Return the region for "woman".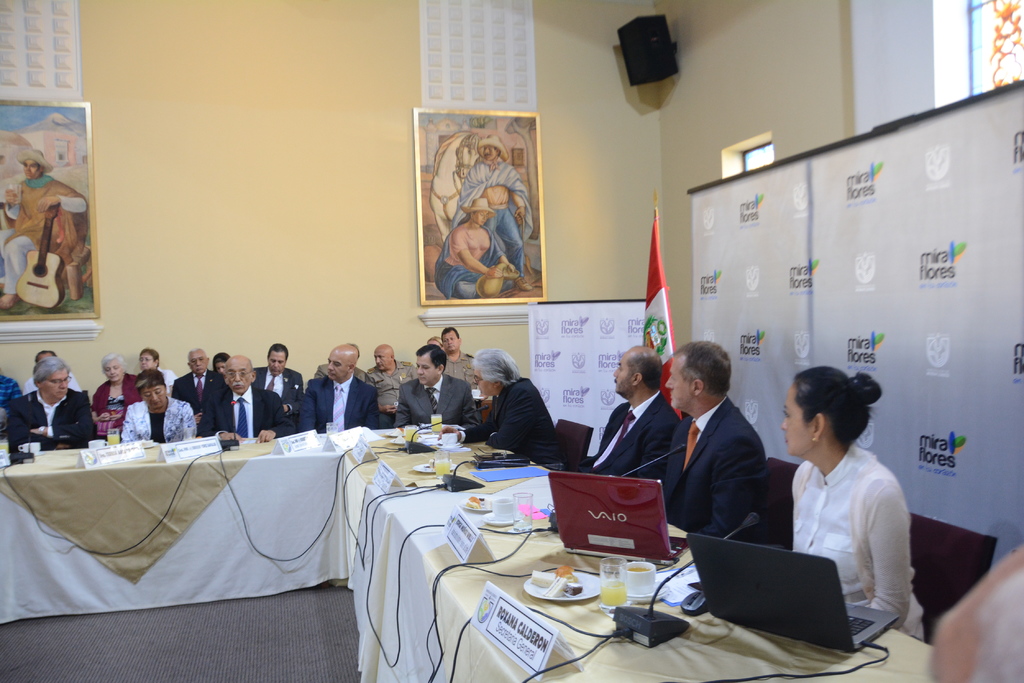
[x1=116, y1=366, x2=197, y2=444].
